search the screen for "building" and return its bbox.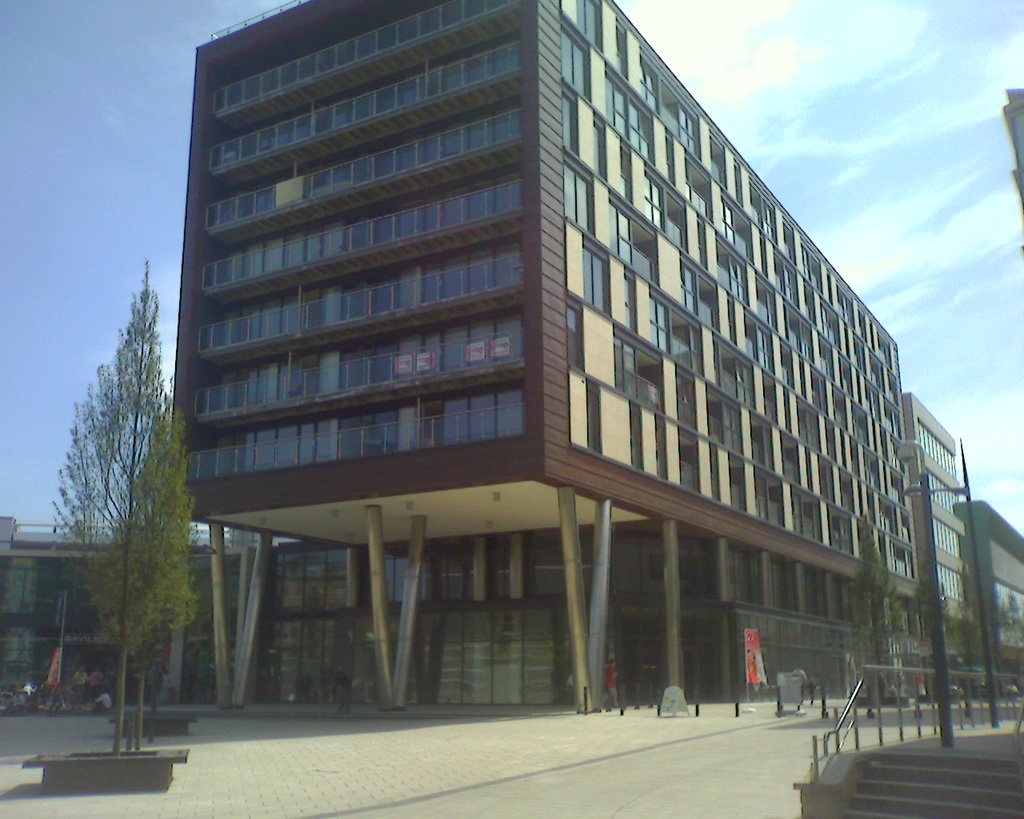
Found: (0, 512, 255, 717).
